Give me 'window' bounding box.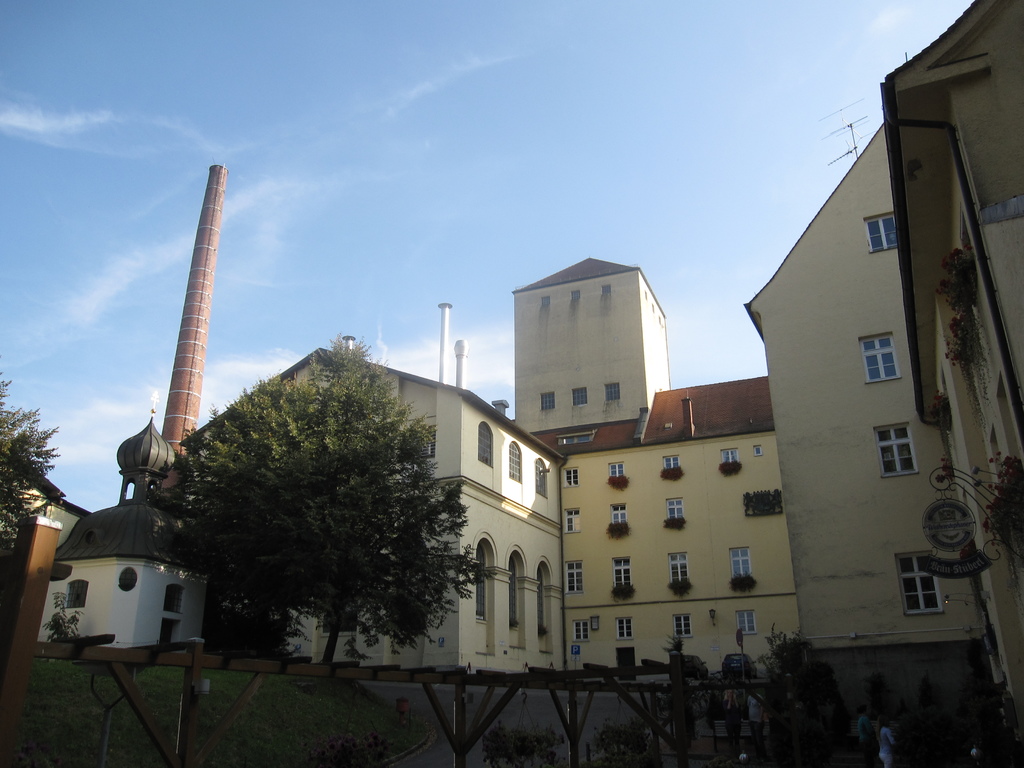
BBox(856, 330, 902, 384).
